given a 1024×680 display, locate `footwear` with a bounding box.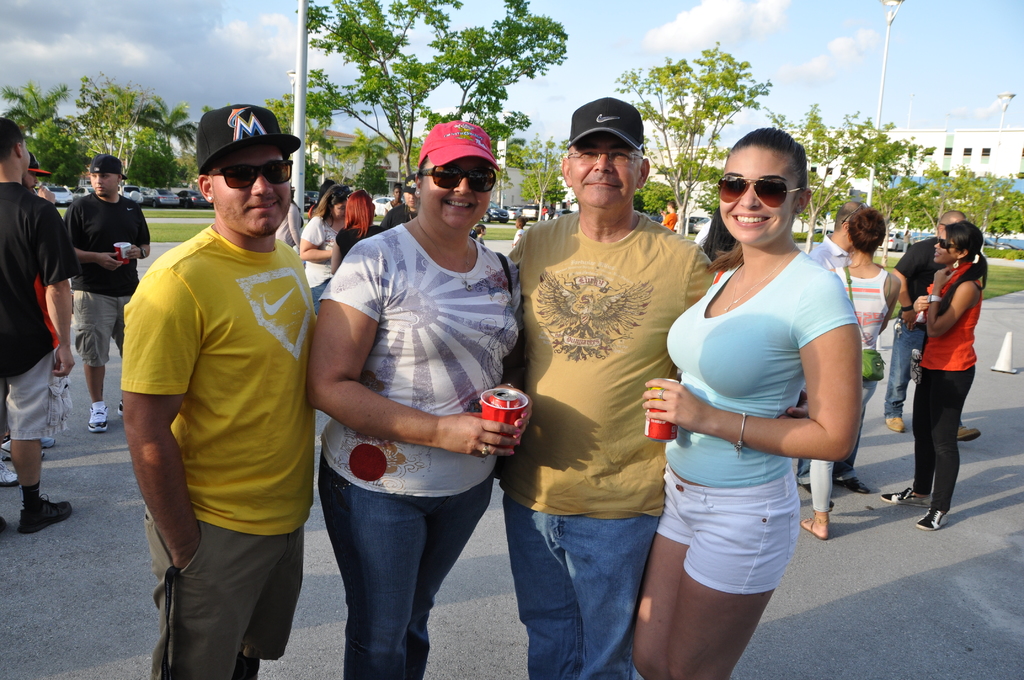
Located: [6, 478, 58, 542].
